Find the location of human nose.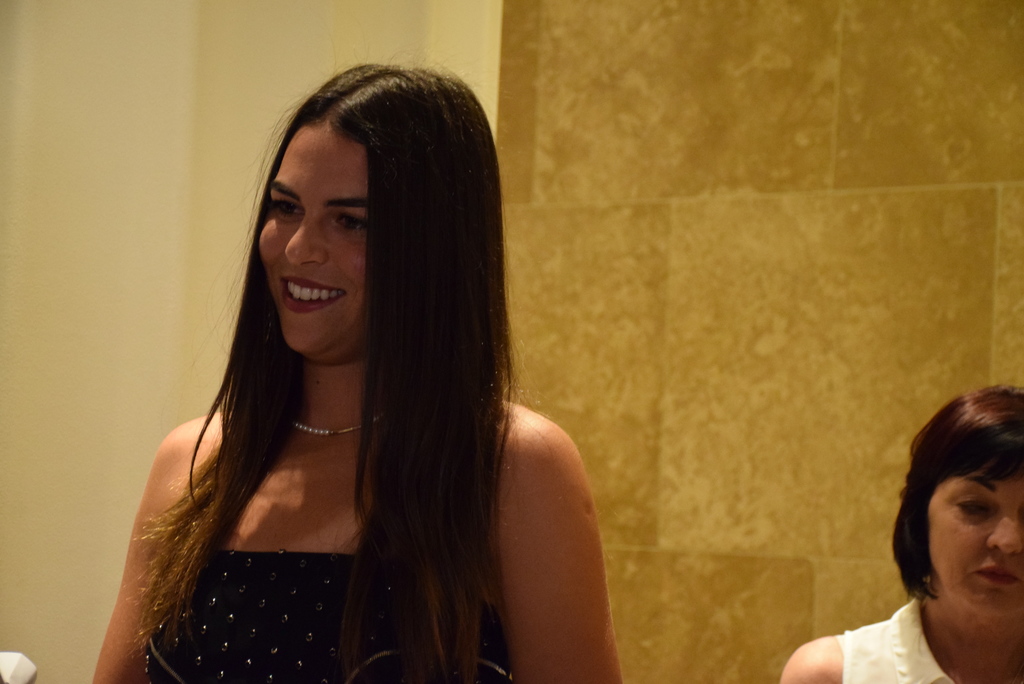
Location: rect(284, 218, 323, 264).
